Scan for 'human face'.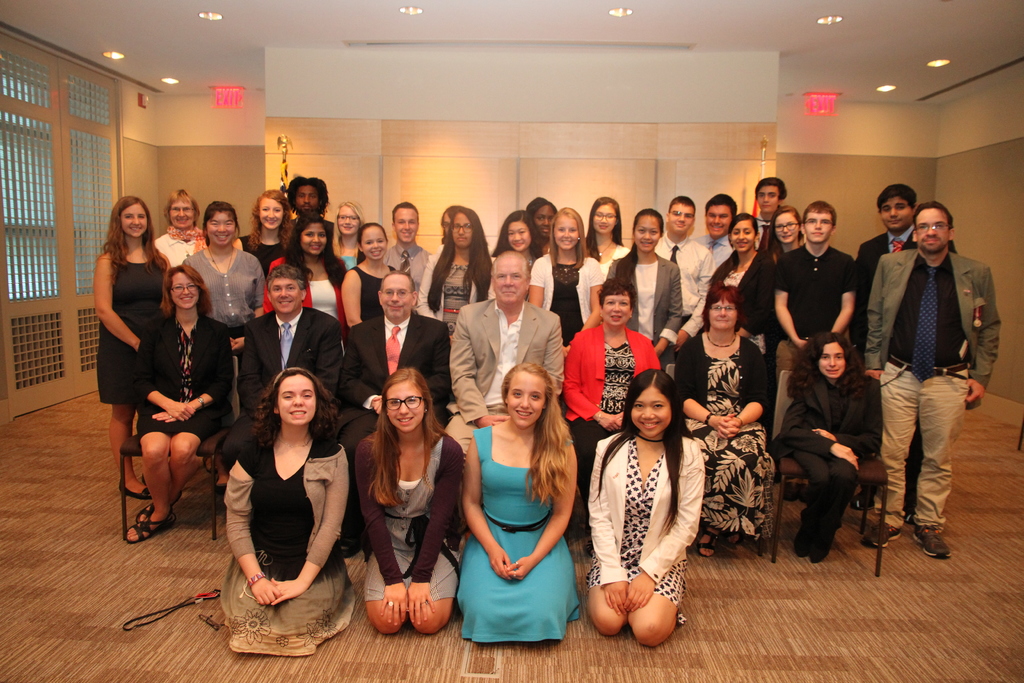
Scan result: <bbox>588, 204, 618, 233</bbox>.
